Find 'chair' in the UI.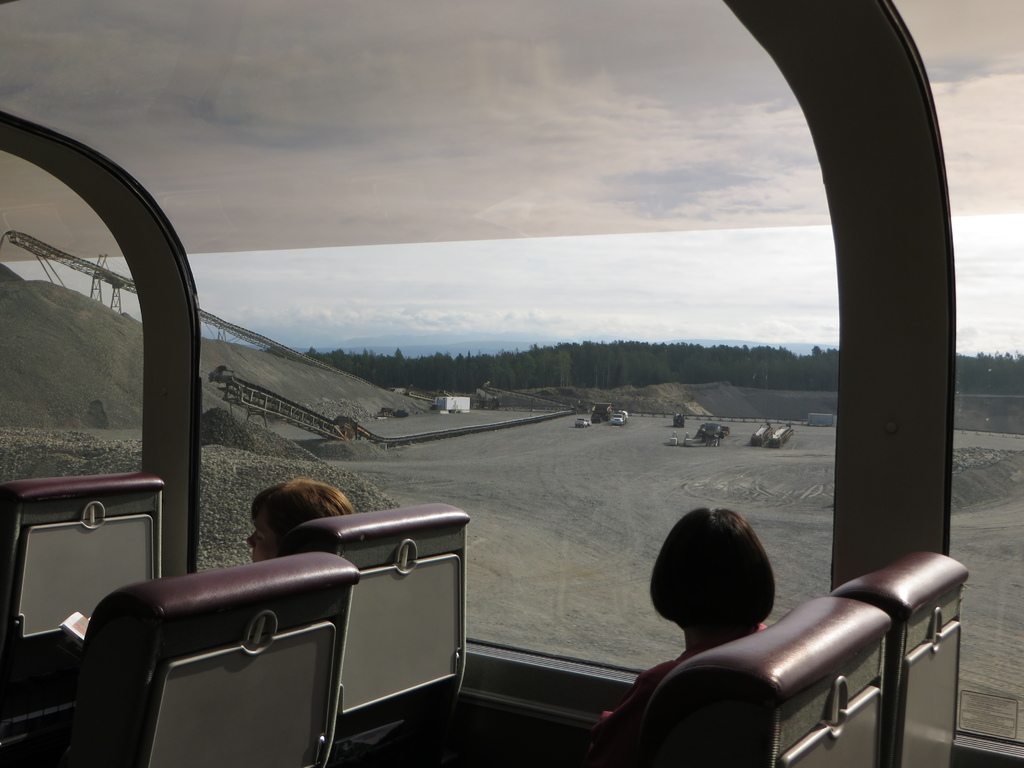
UI element at select_region(828, 552, 969, 767).
